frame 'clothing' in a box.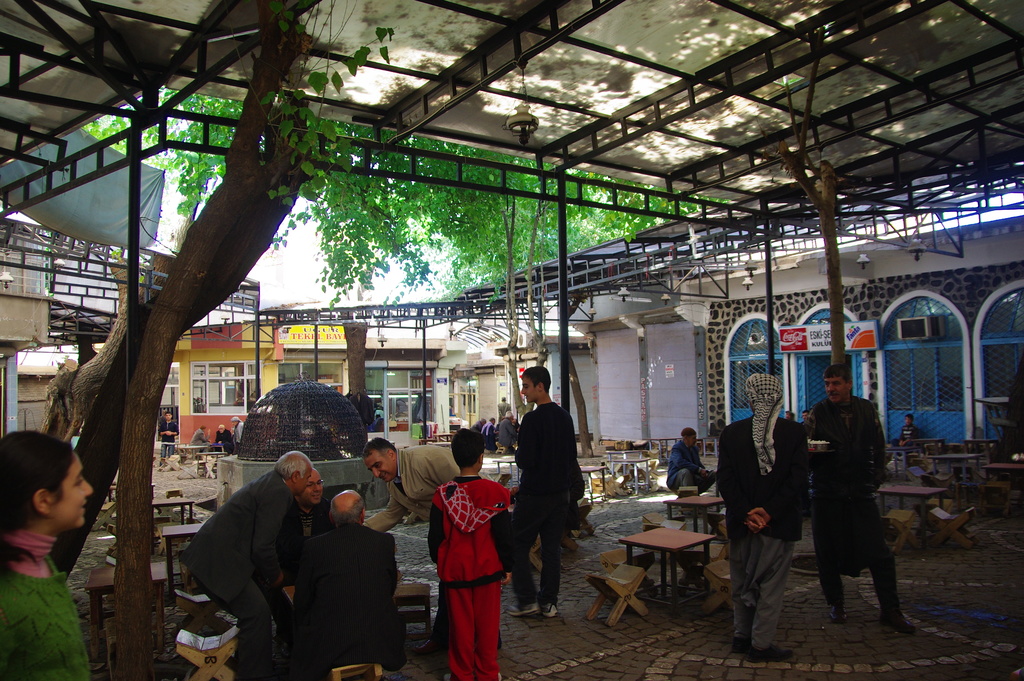
x1=0, y1=520, x2=92, y2=678.
